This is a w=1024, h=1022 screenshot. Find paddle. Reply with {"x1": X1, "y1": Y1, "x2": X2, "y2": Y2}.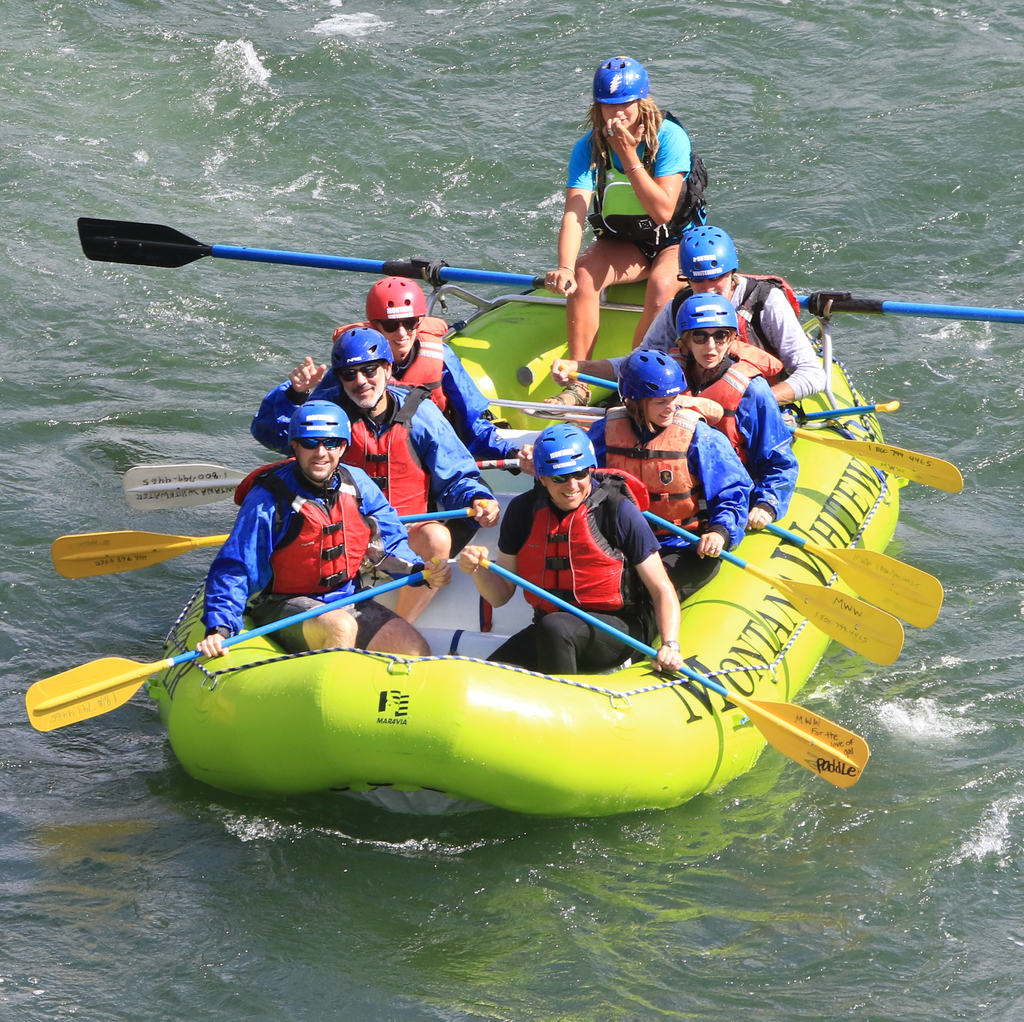
{"x1": 535, "y1": 445, "x2": 916, "y2": 663}.
